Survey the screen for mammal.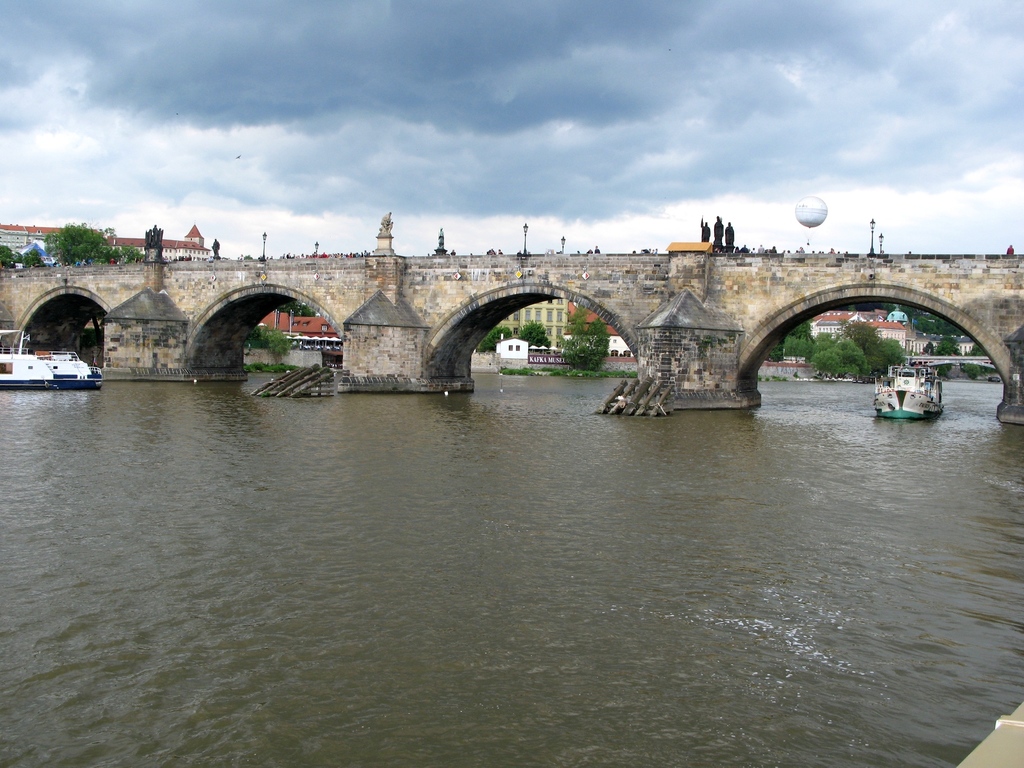
Survey found: x1=378, y1=227, x2=382, y2=232.
